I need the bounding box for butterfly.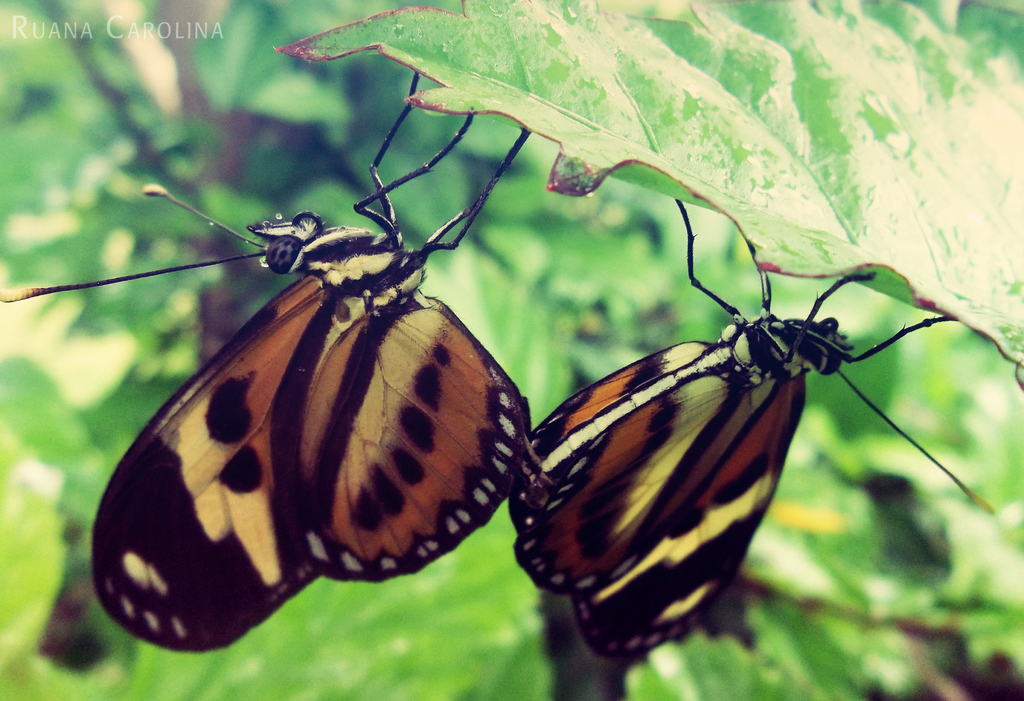
Here it is: [left=90, top=147, right=536, bottom=673].
